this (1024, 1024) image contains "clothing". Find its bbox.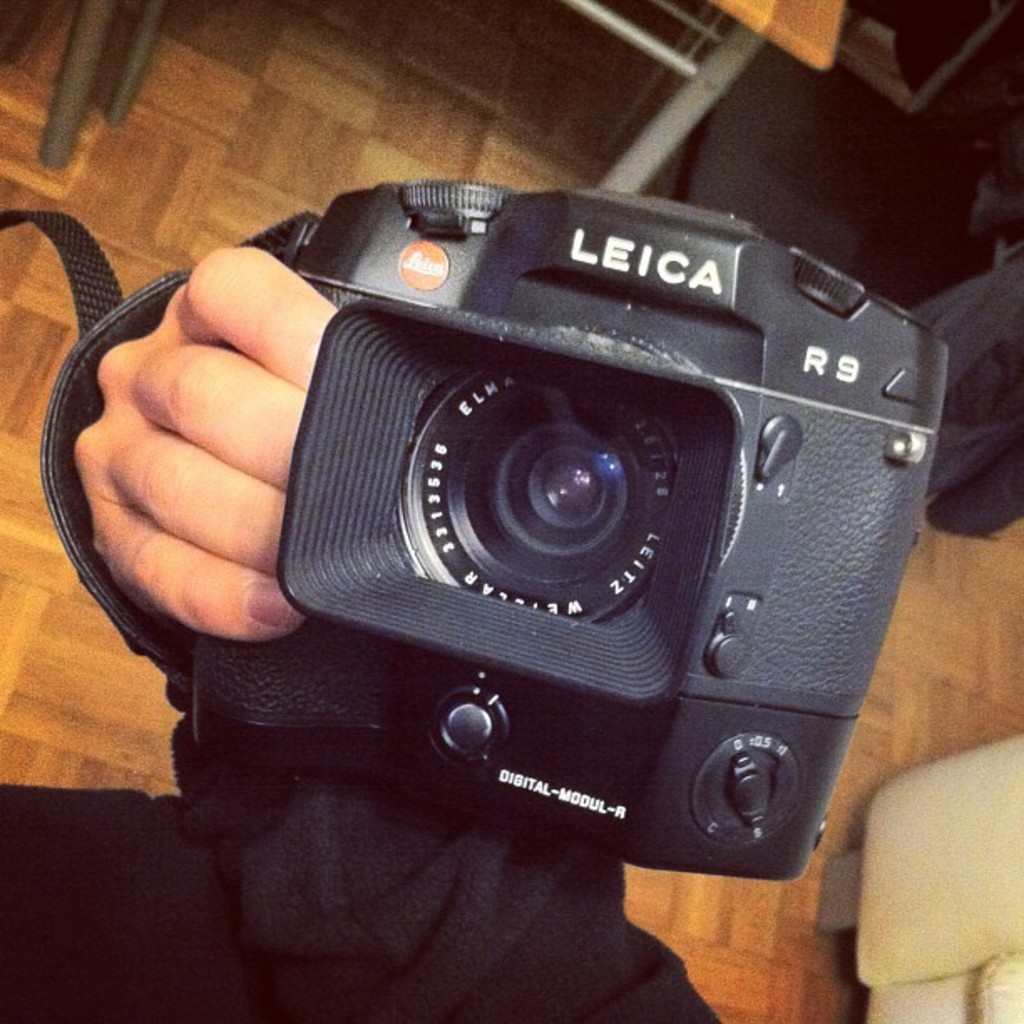
BBox(0, 718, 728, 1022).
